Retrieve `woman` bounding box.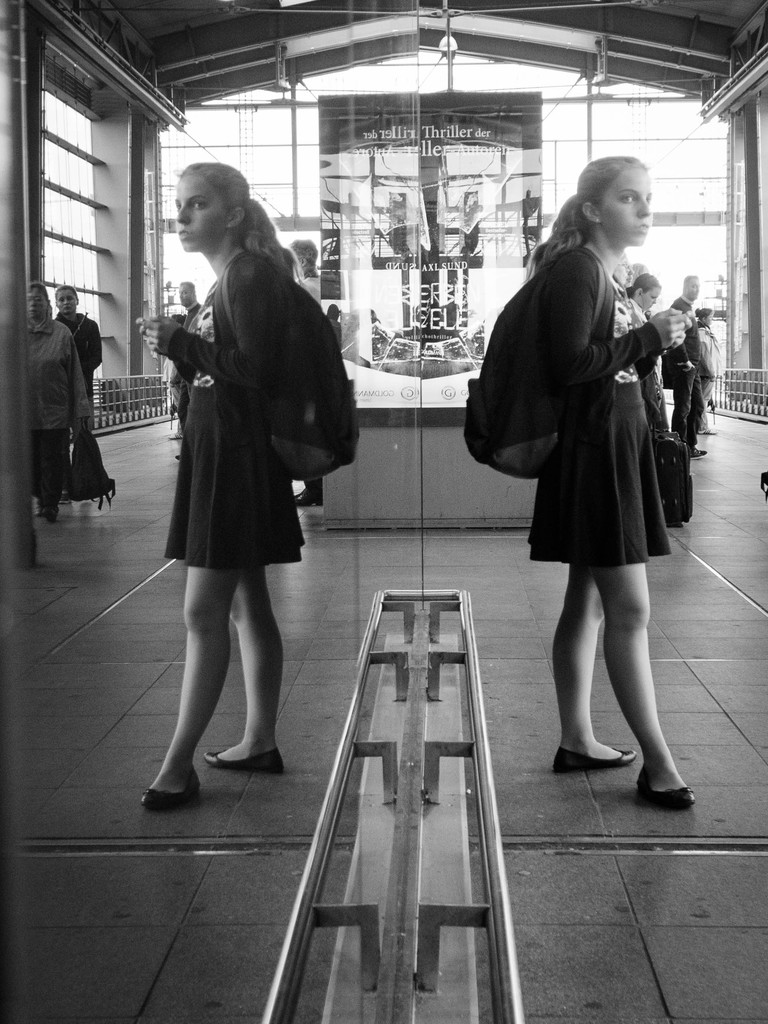
Bounding box: <bbox>29, 279, 99, 519</bbox>.
